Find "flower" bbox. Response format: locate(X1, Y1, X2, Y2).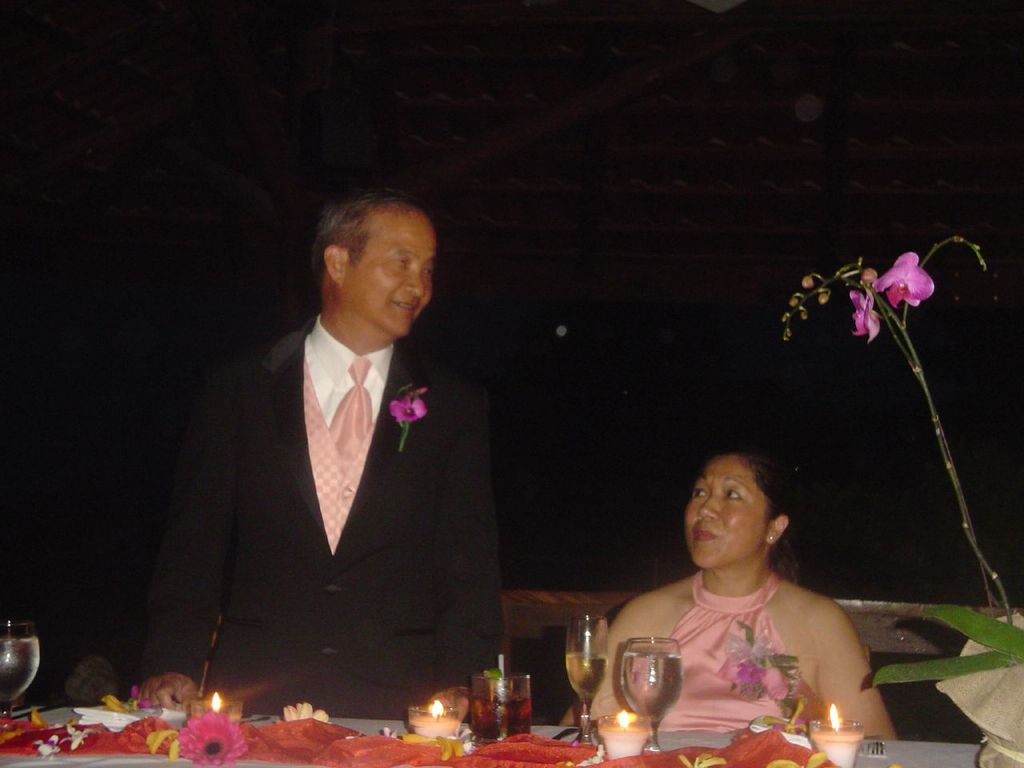
locate(414, 734, 478, 762).
